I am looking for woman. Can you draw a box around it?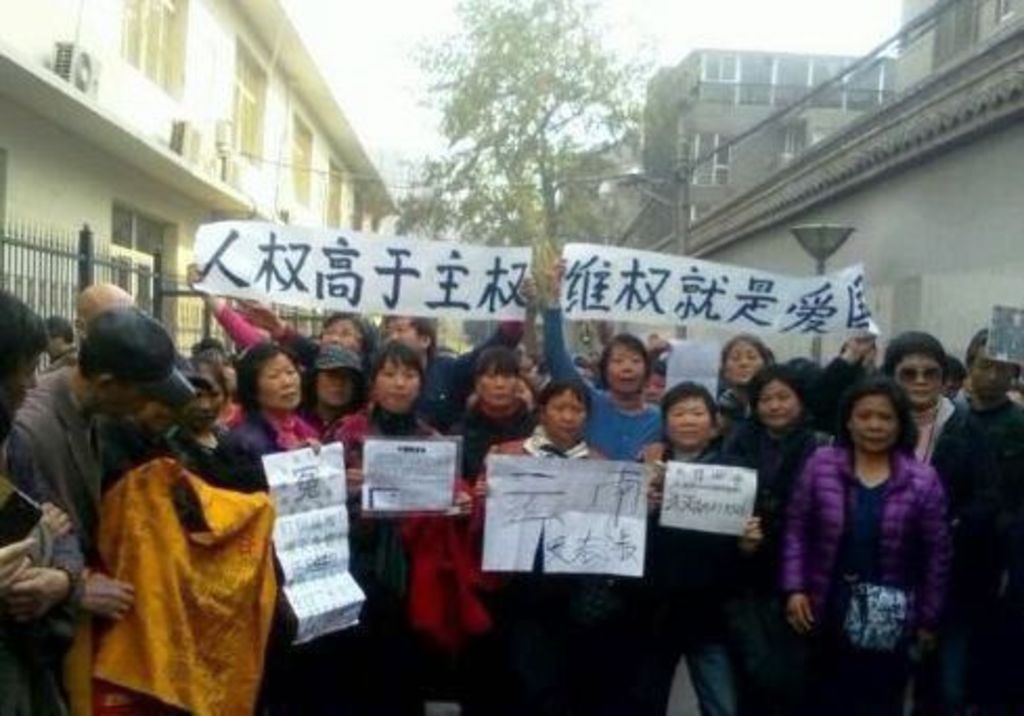
Sure, the bounding box is 781 381 955 714.
